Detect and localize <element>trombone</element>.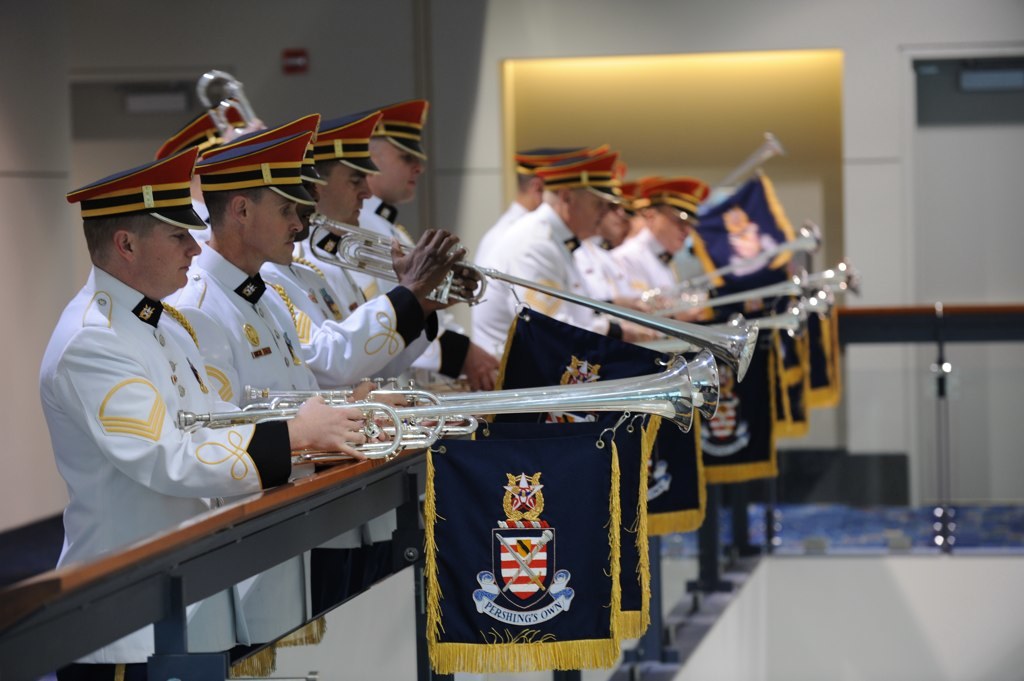
Localized at [656,219,824,286].
